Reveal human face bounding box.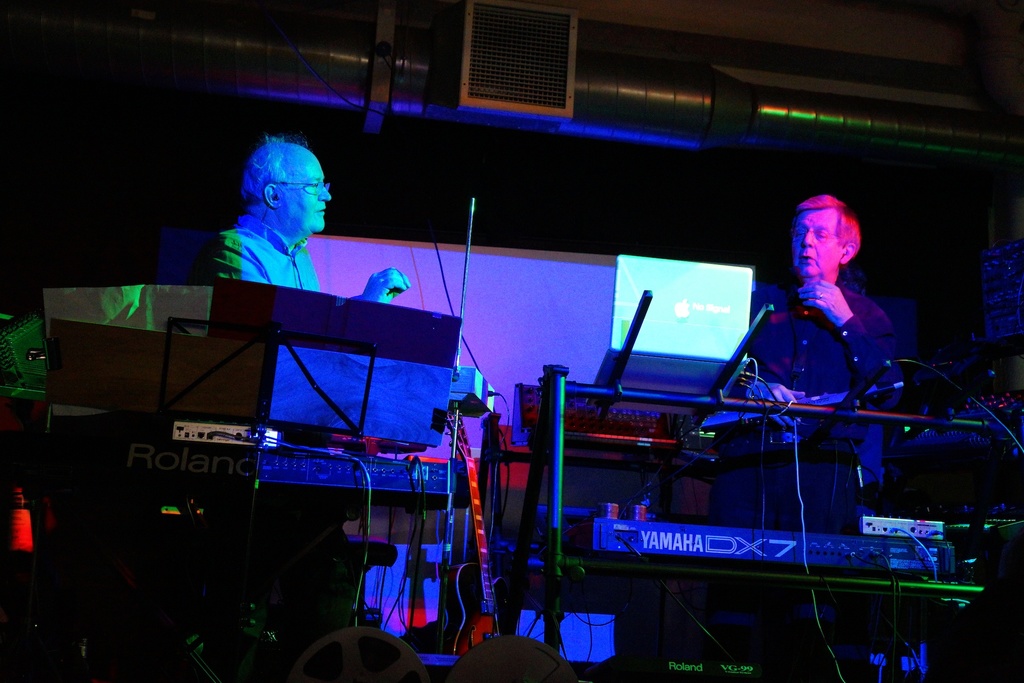
Revealed: Rect(281, 147, 333, 231).
